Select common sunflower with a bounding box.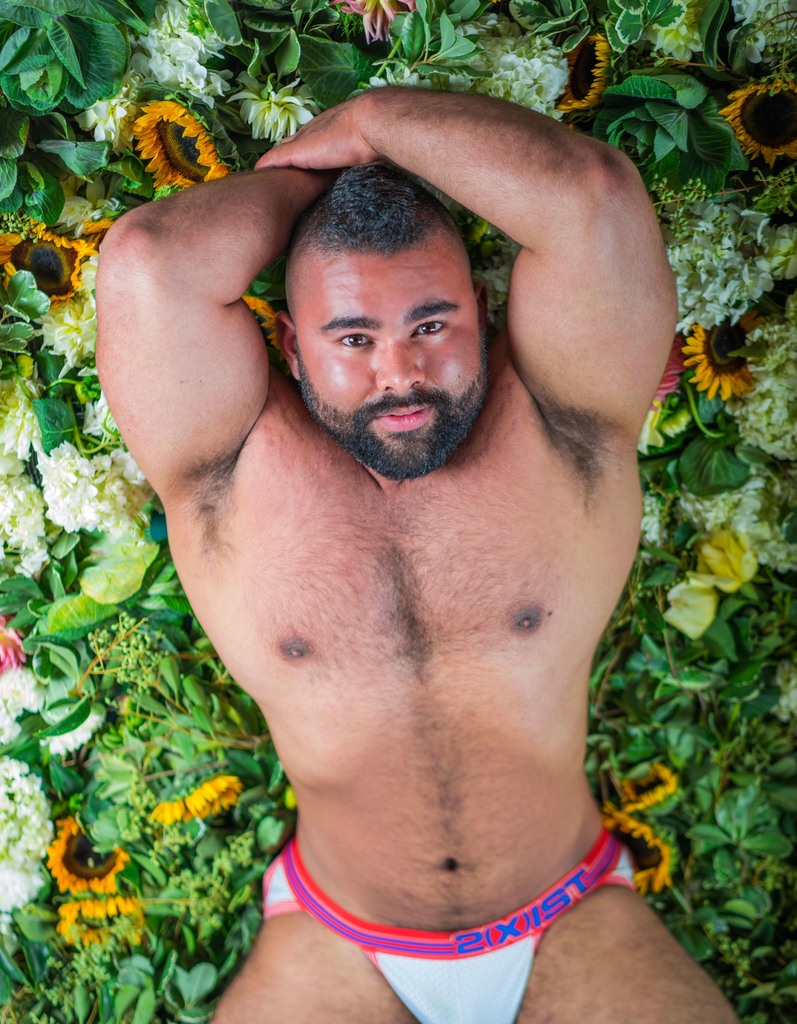
[60,884,152,951].
